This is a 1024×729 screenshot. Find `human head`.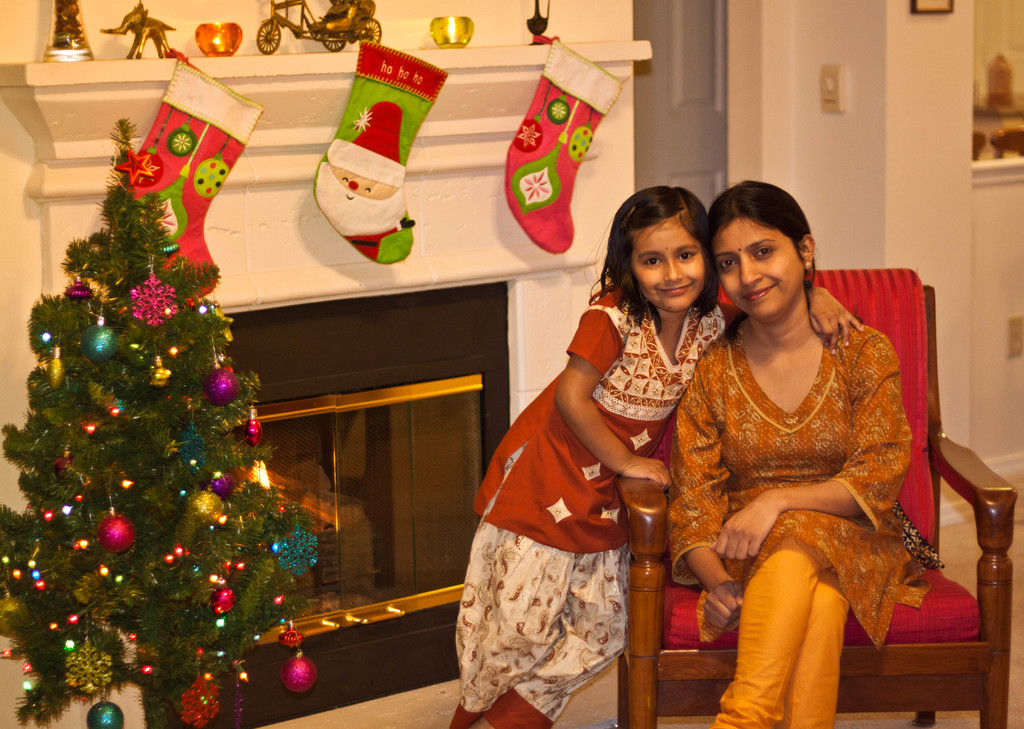
Bounding box: 702 181 822 322.
